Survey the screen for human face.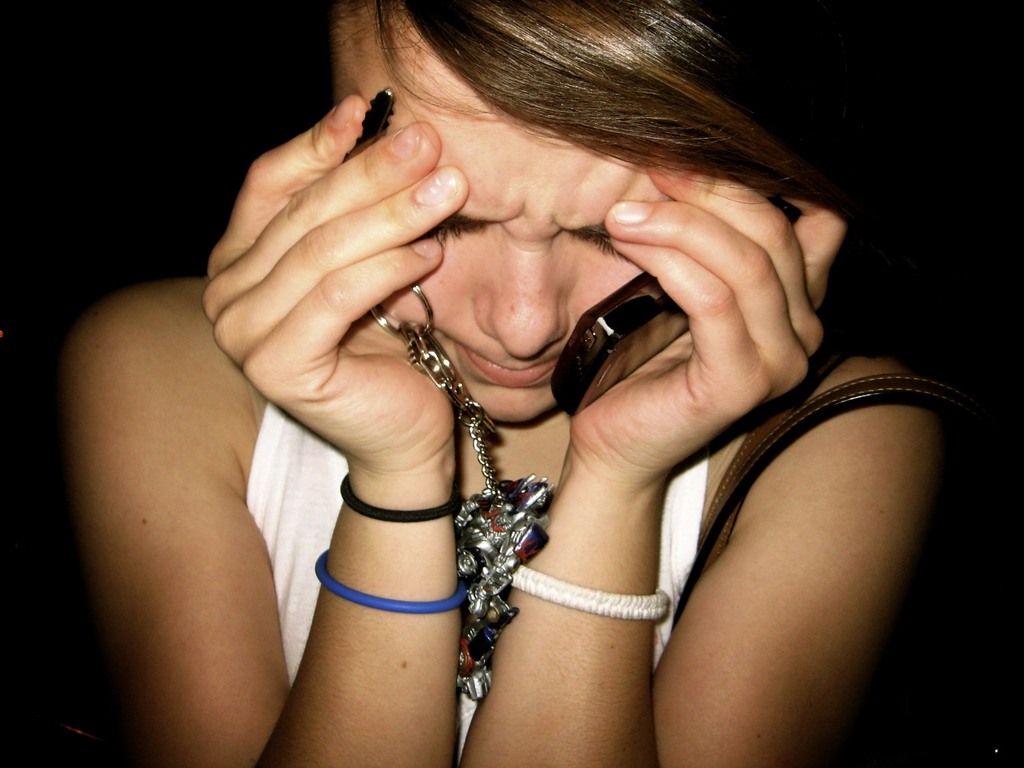
Survey found: bbox(332, 0, 675, 432).
